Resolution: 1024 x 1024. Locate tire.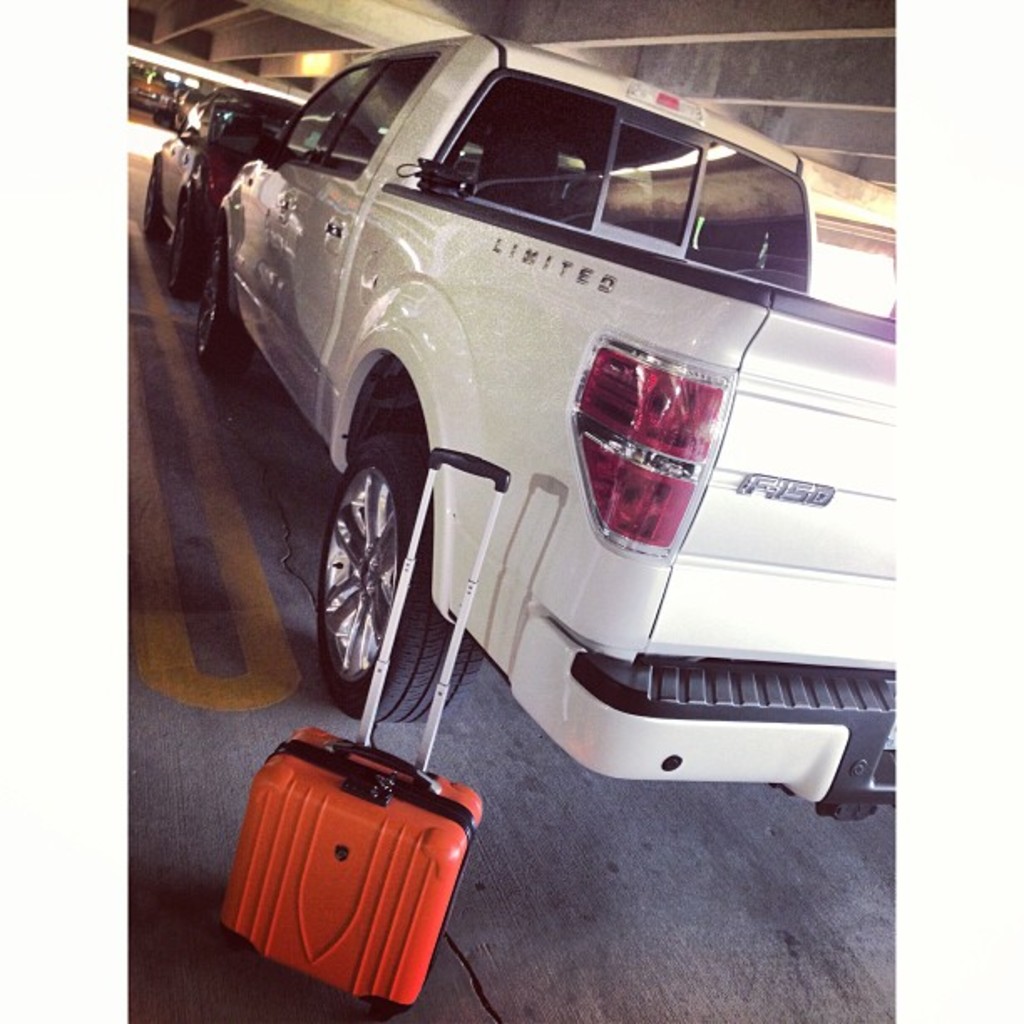
[308, 407, 432, 740].
